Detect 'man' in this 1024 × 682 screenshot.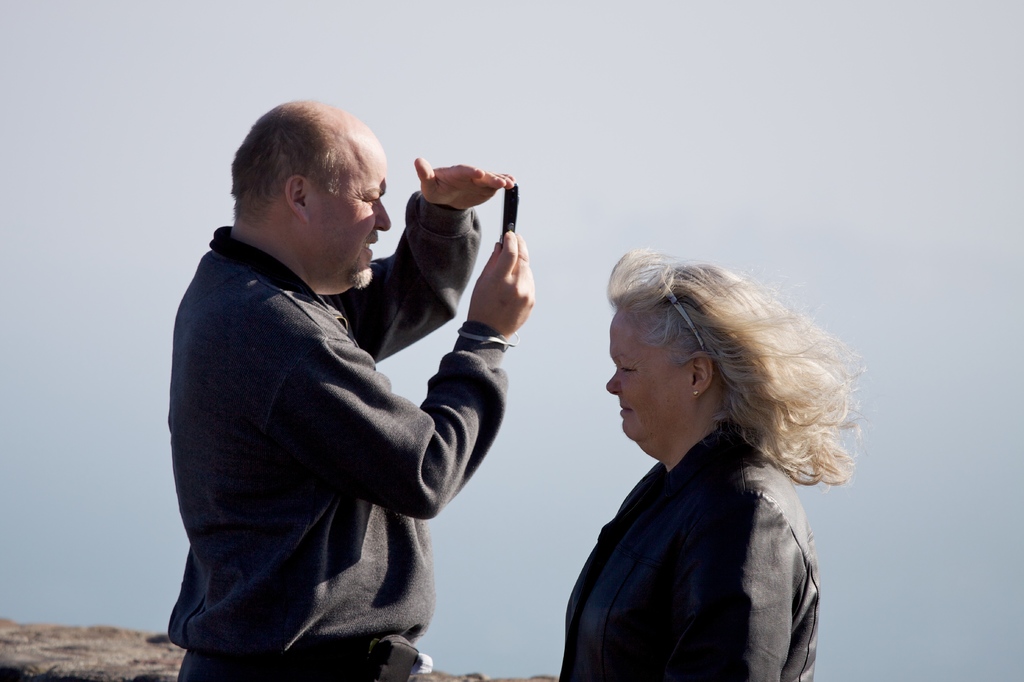
Detection: <box>166,102,532,675</box>.
